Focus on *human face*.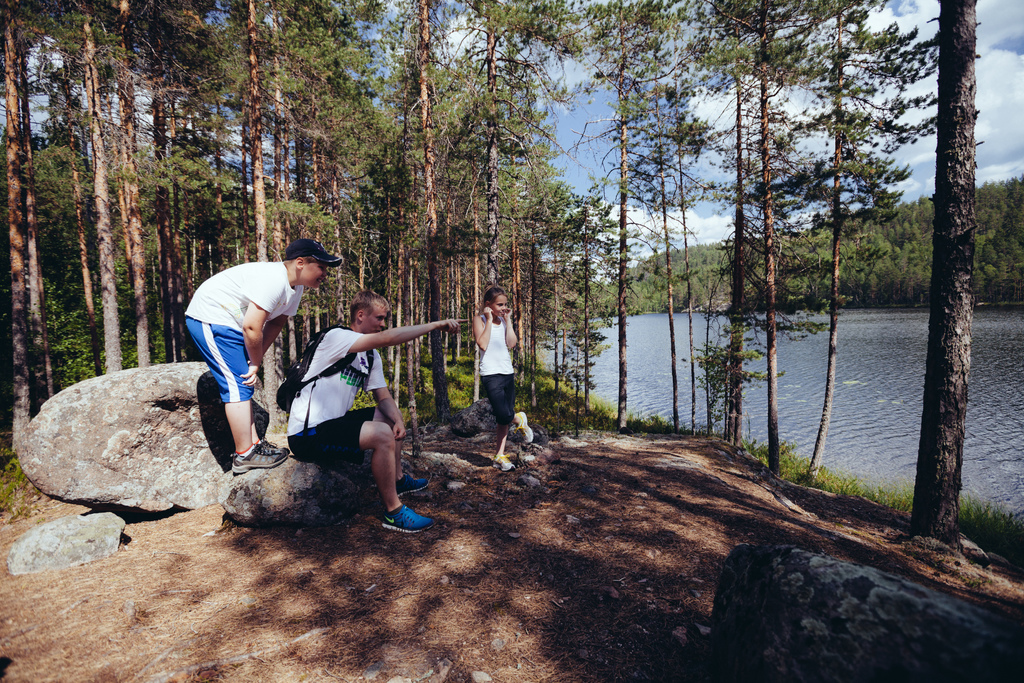
Focused at 495/297/508/319.
